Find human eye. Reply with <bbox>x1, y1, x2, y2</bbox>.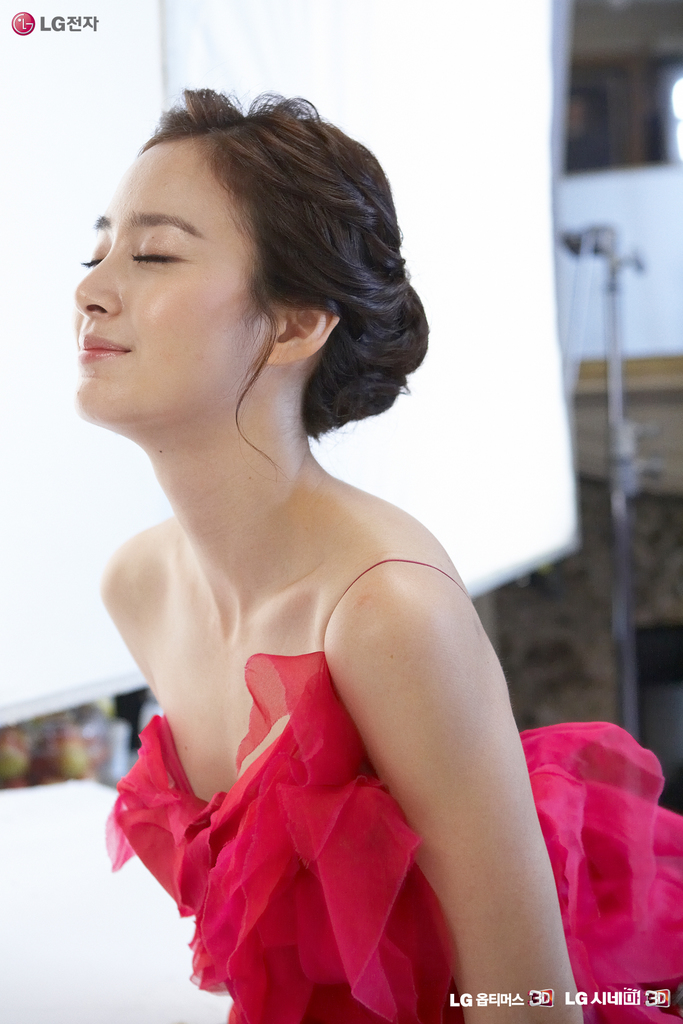
<bbox>133, 240, 184, 271</bbox>.
